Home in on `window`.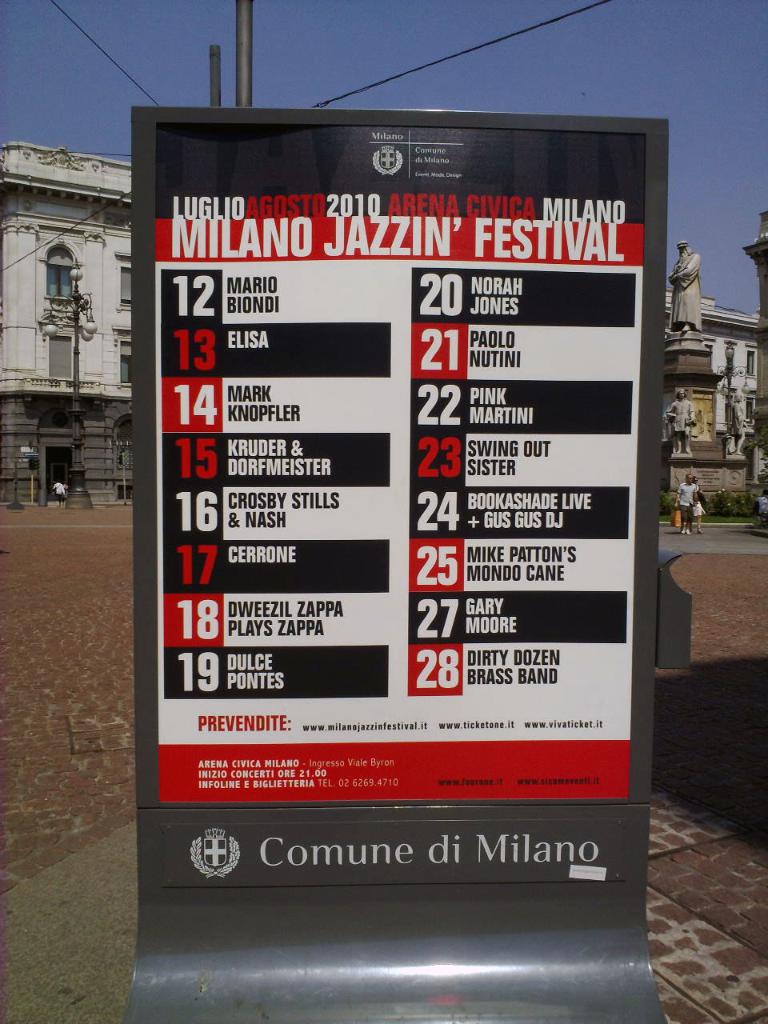
Homed in at left=46, top=238, right=82, bottom=318.
